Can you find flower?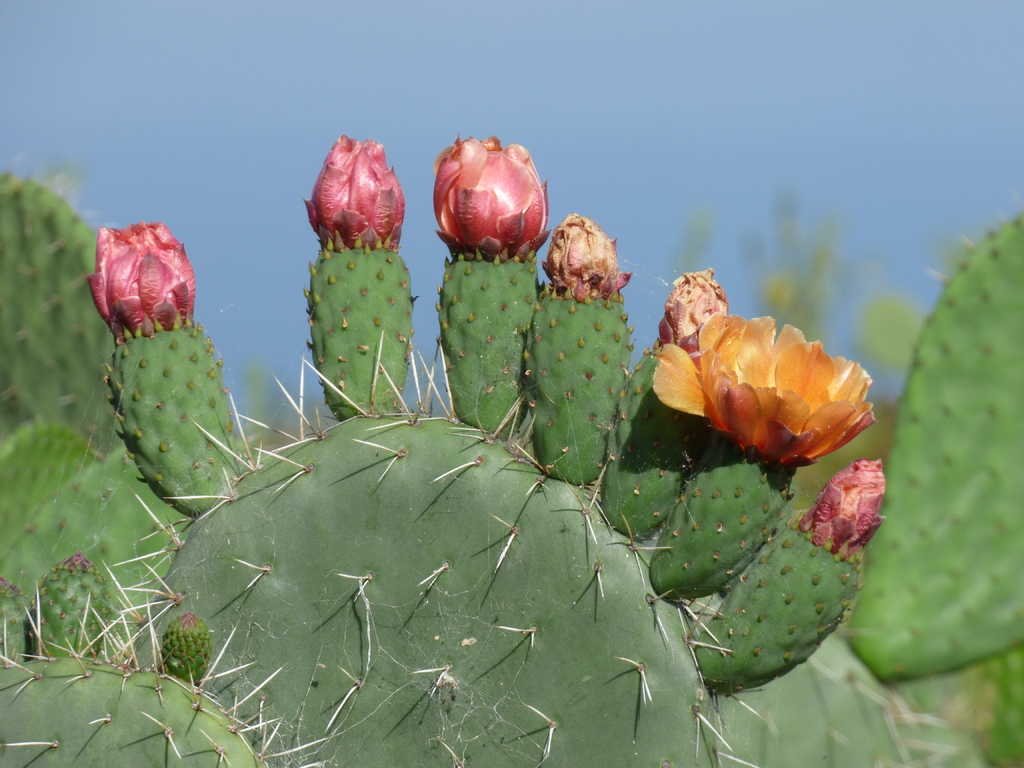
Yes, bounding box: <box>90,223,193,333</box>.
